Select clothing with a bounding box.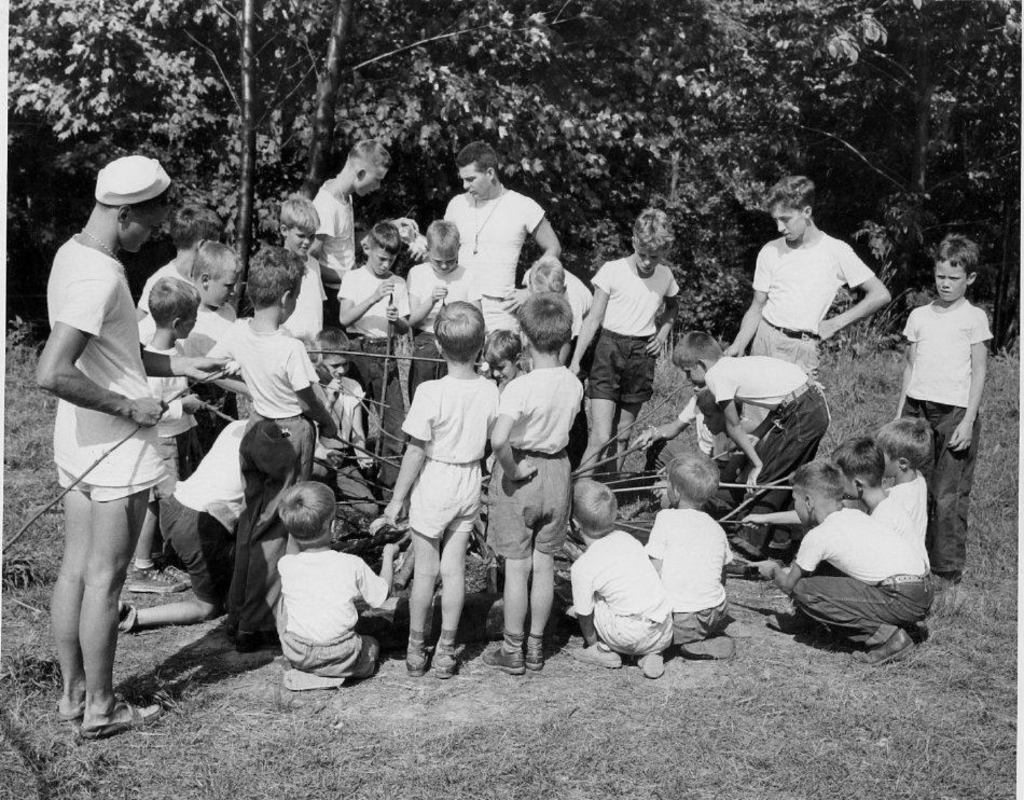
l=435, t=183, r=550, b=313.
